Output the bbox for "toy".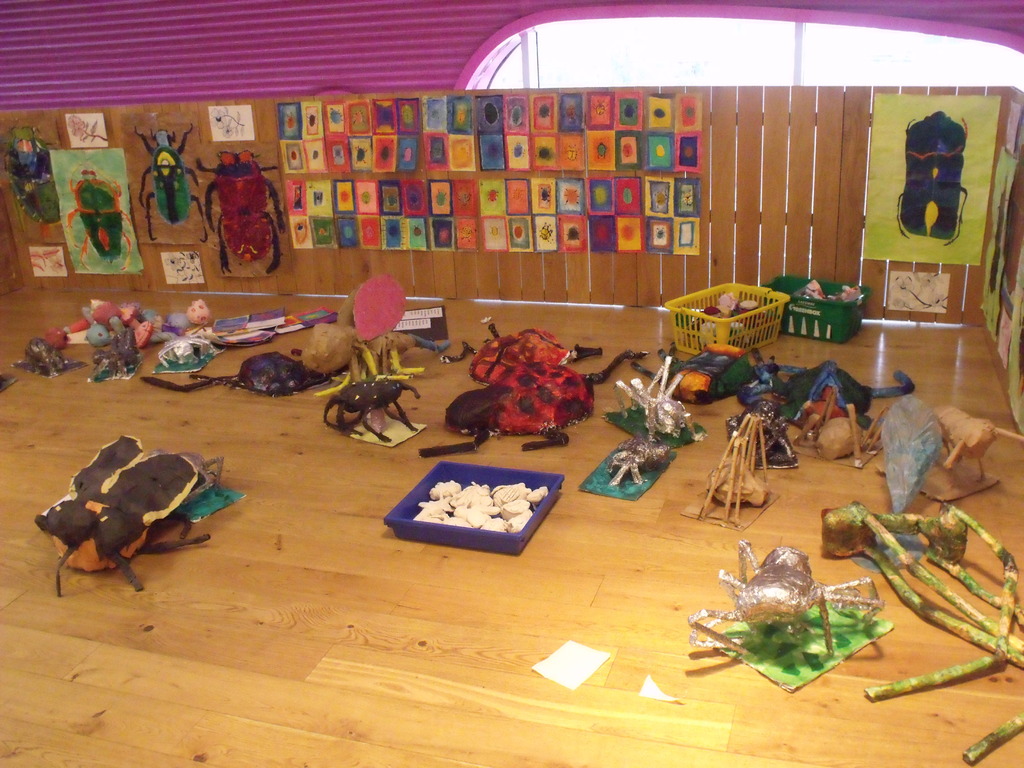
bbox=(316, 360, 416, 449).
